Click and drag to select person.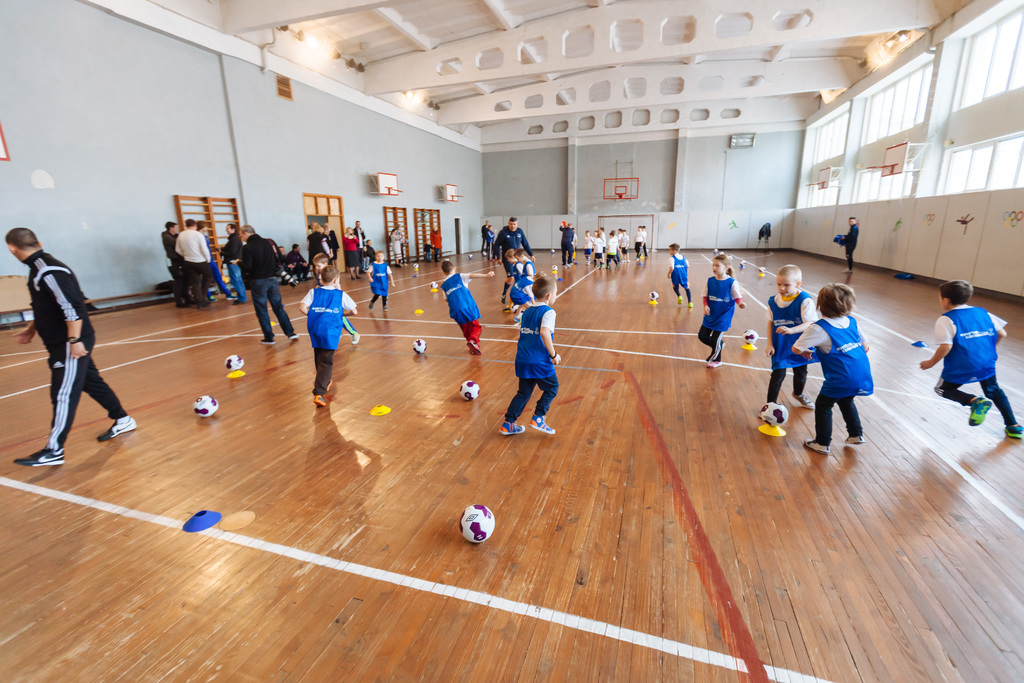
Selection: box(783, 277, 880, 457).
